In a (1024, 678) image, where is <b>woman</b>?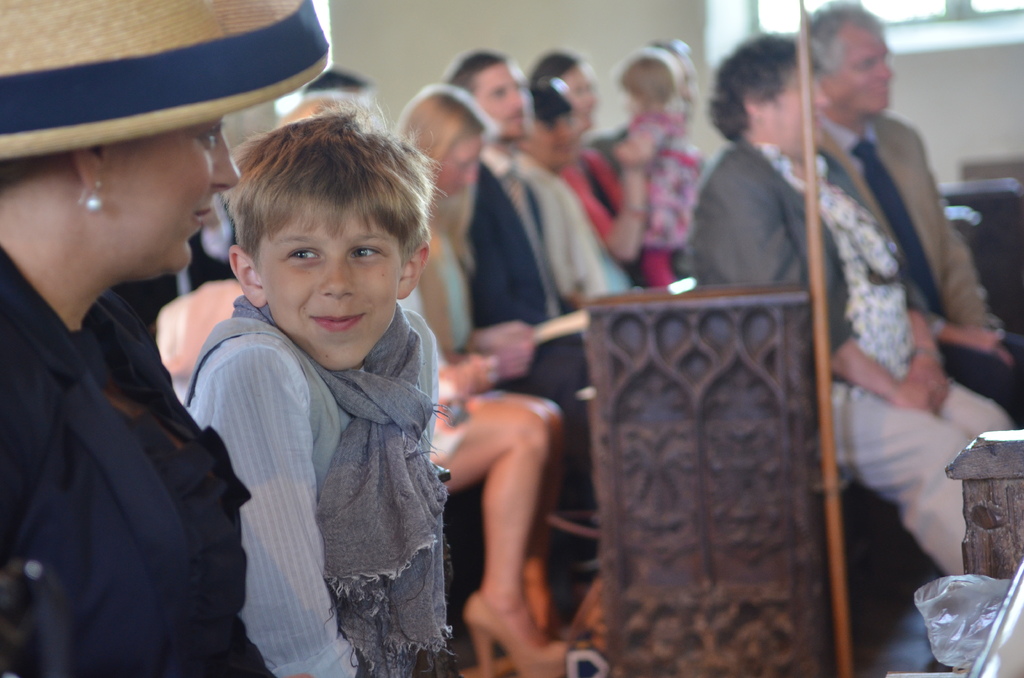
BBox(394, 81, 573, 677).
